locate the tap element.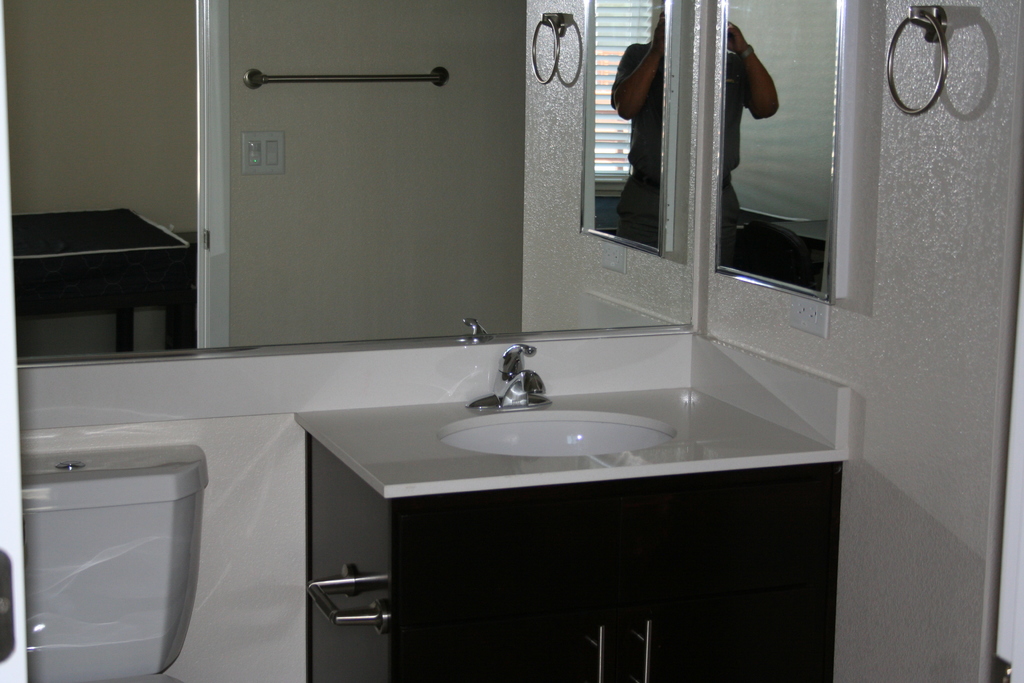
Element bbox: bbox(465, 343, 553, 413).
